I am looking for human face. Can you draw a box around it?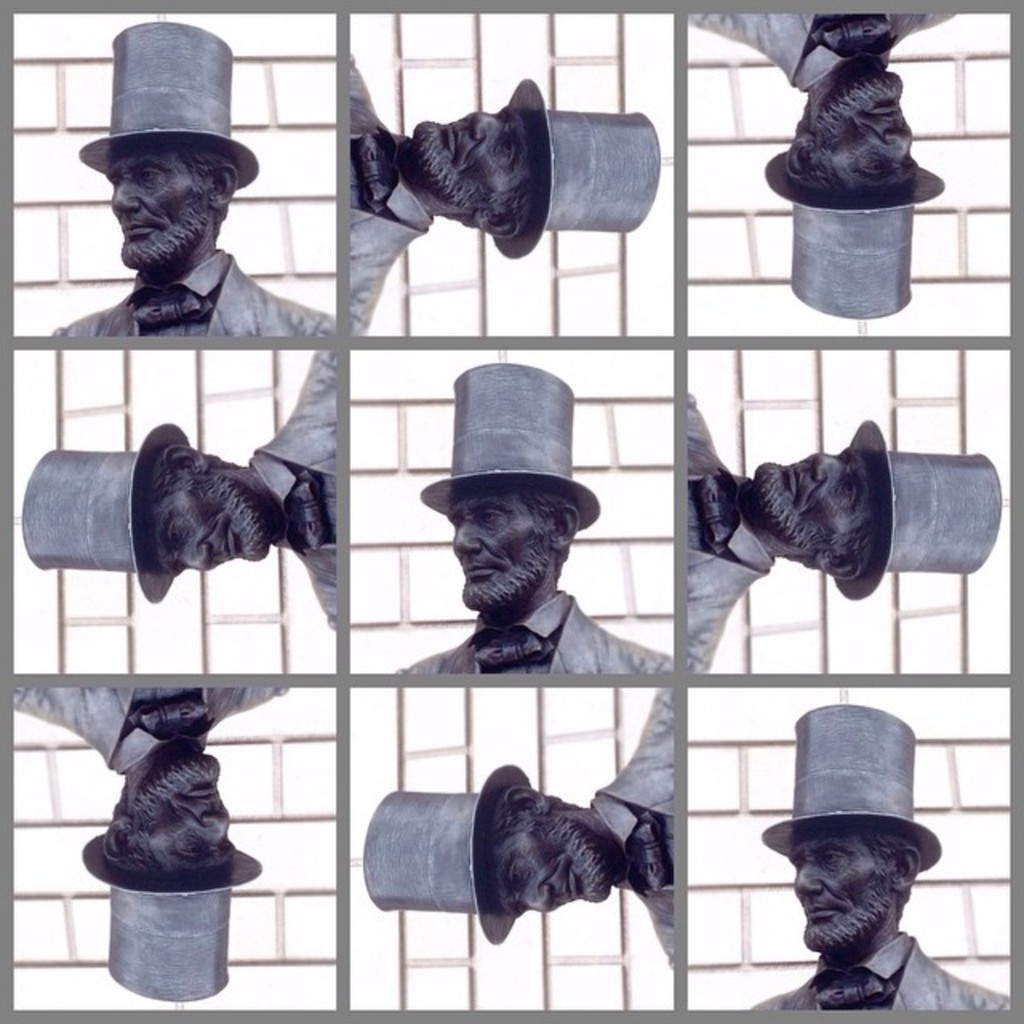
Sure, the bounding box is Rect(757, 445, 885, 568).
